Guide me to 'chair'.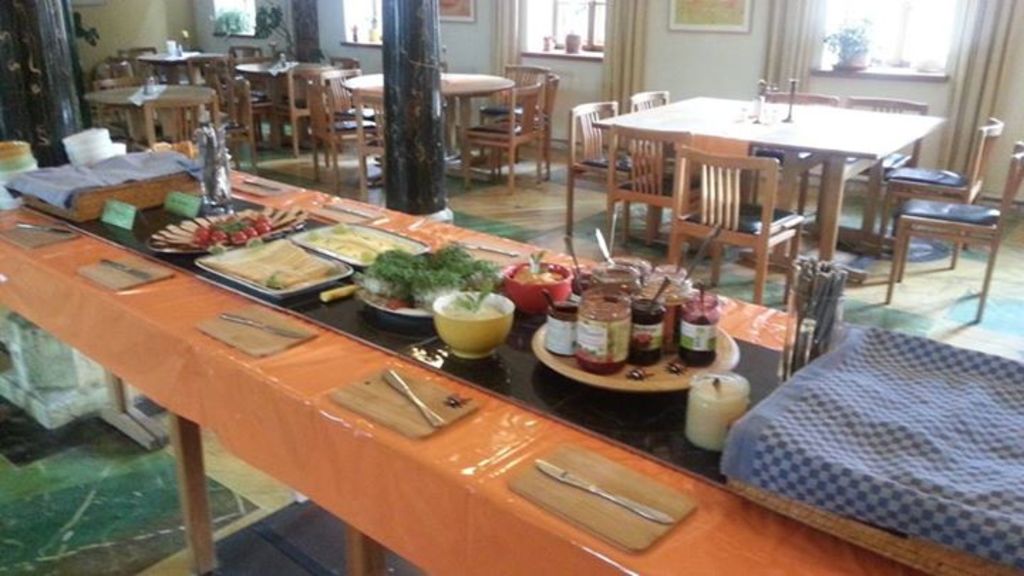
Guidance: crop(185, 55, 245, 125).
